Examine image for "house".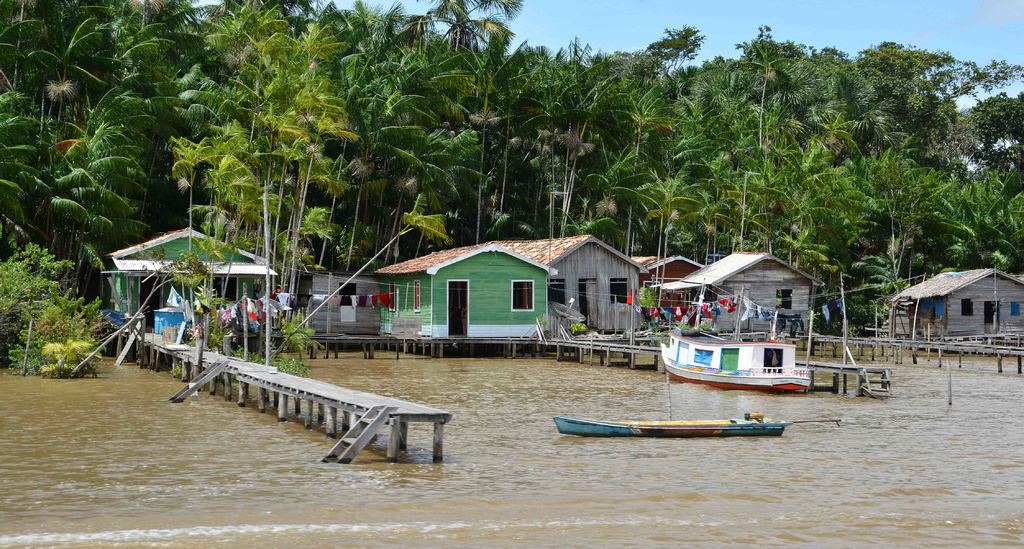
Examination result: [92, 213, 279, 338].
